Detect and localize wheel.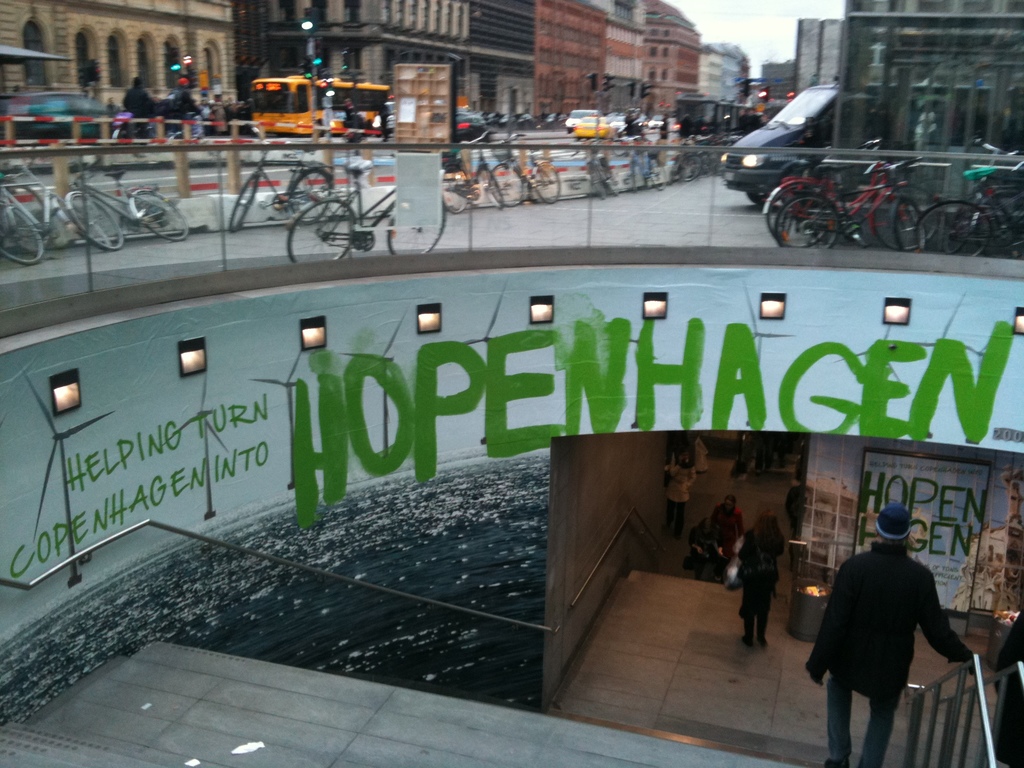
Localized at (437, 164, 472, 217).
